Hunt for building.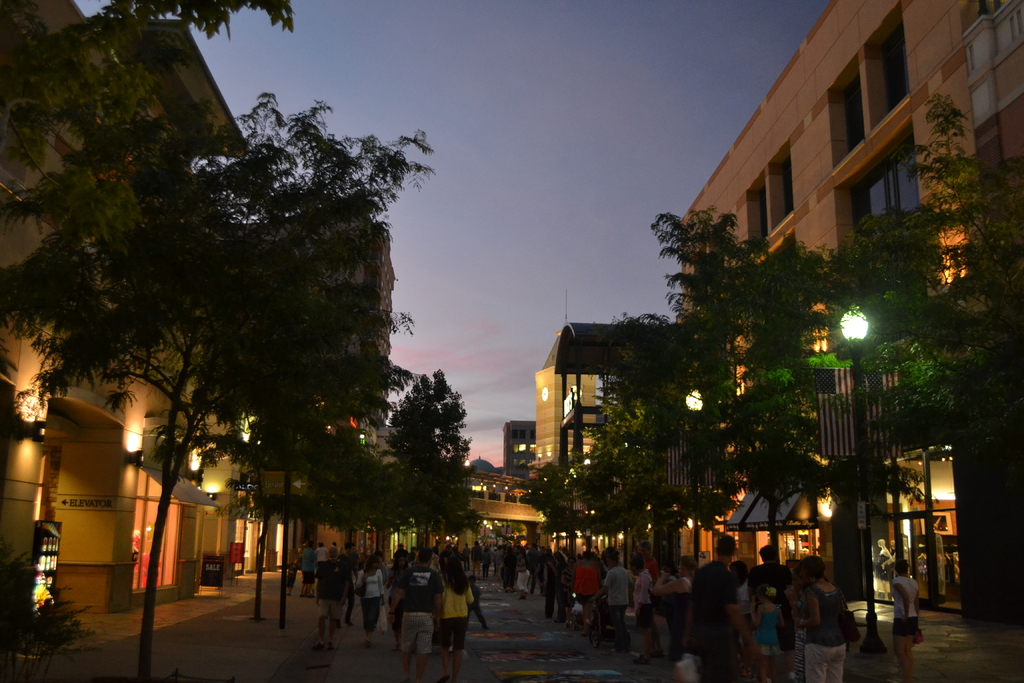
Hunted down at (674,0,1023,630).
